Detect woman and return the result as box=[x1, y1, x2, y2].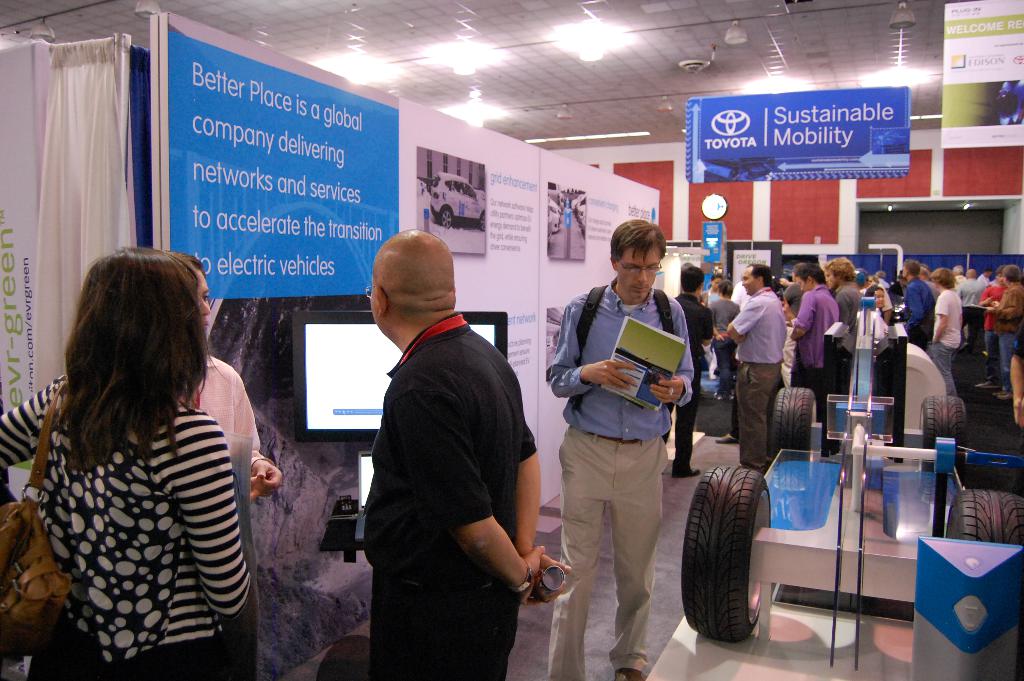
box=[14, 227, 269, 680].
